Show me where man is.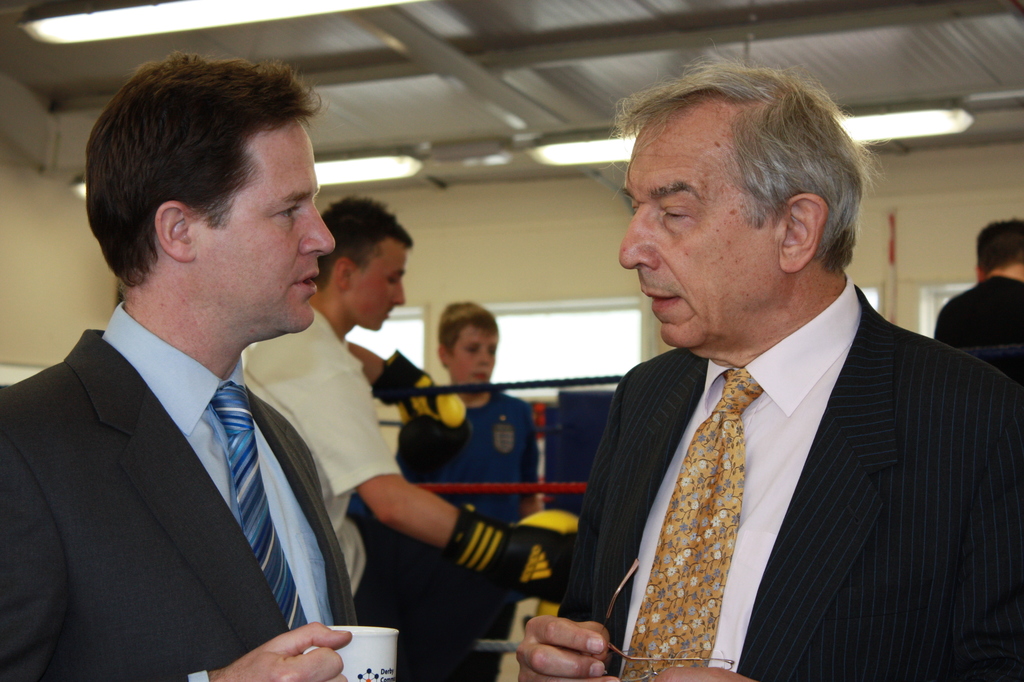
man is at 242/194/578/612.
